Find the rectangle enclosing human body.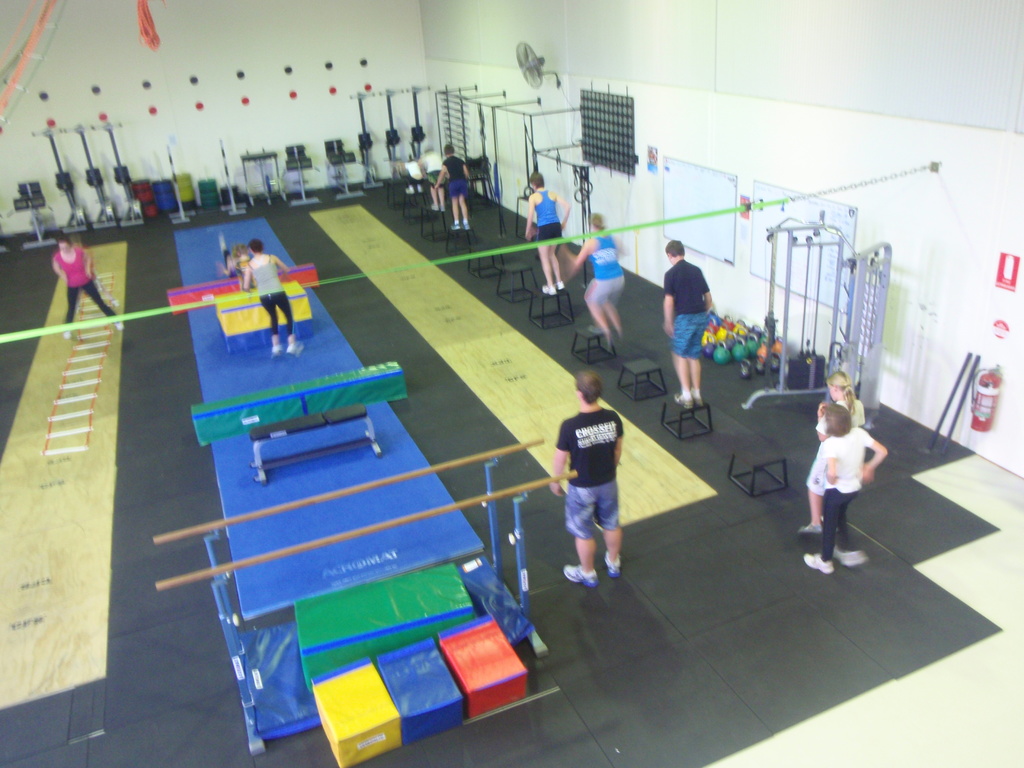
detection(551, 375, 628, 600).
